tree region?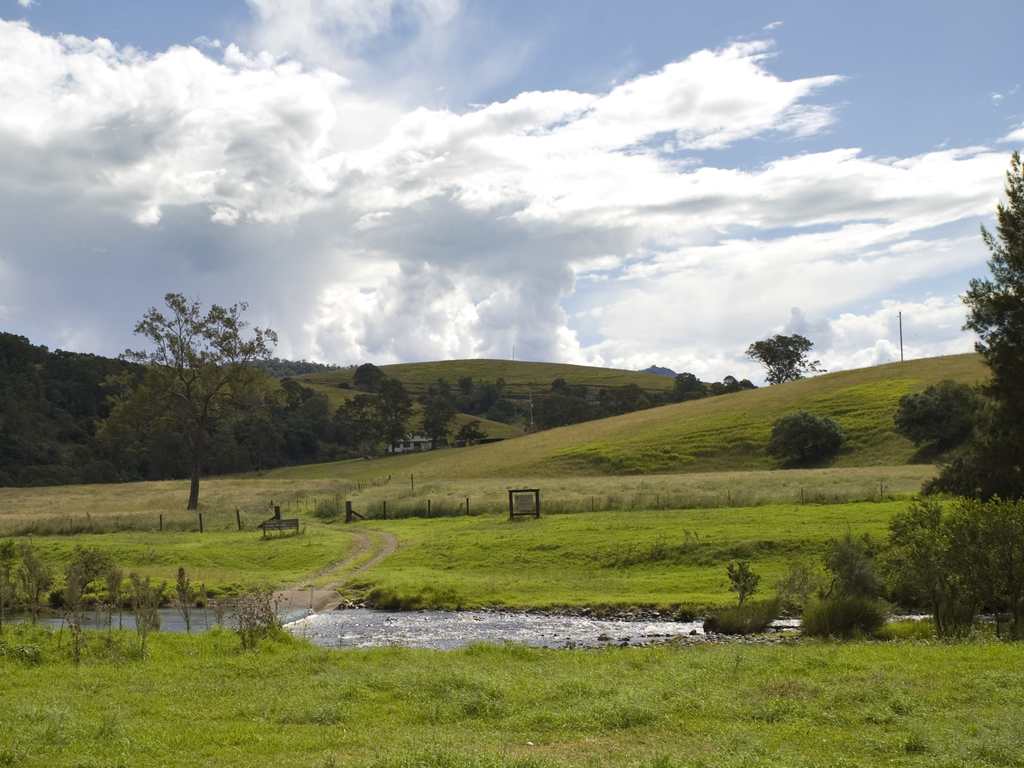
l=894, t=371, r=981, b=437
